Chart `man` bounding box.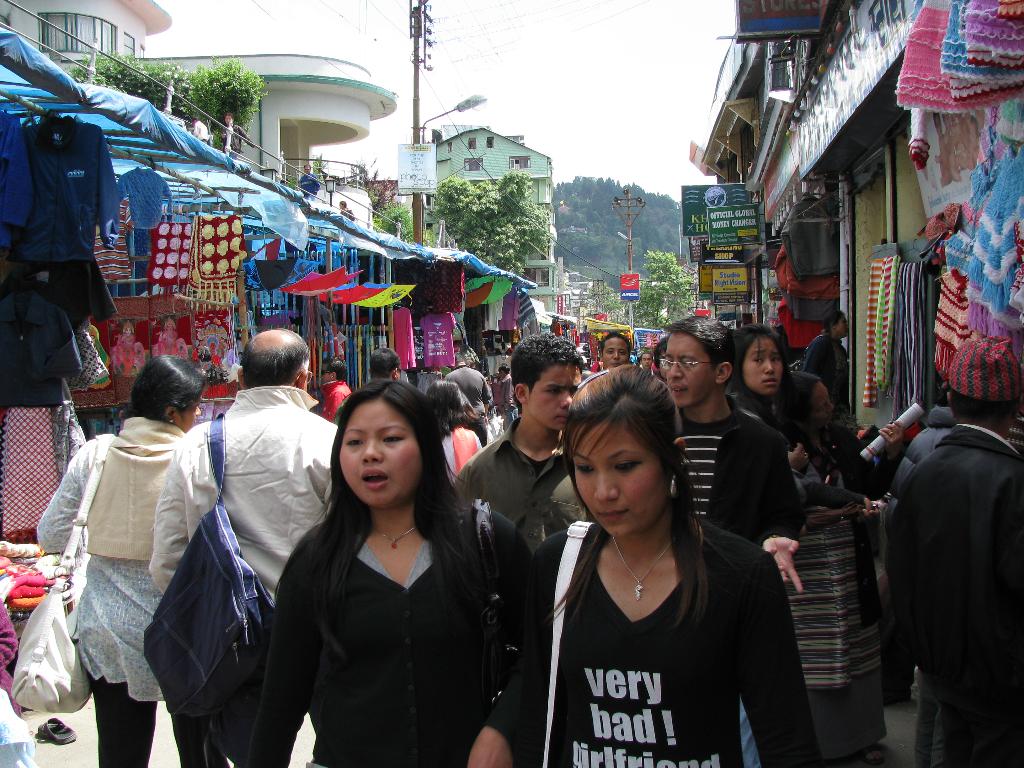
Charted: detection(141, 323, 343, 767).
